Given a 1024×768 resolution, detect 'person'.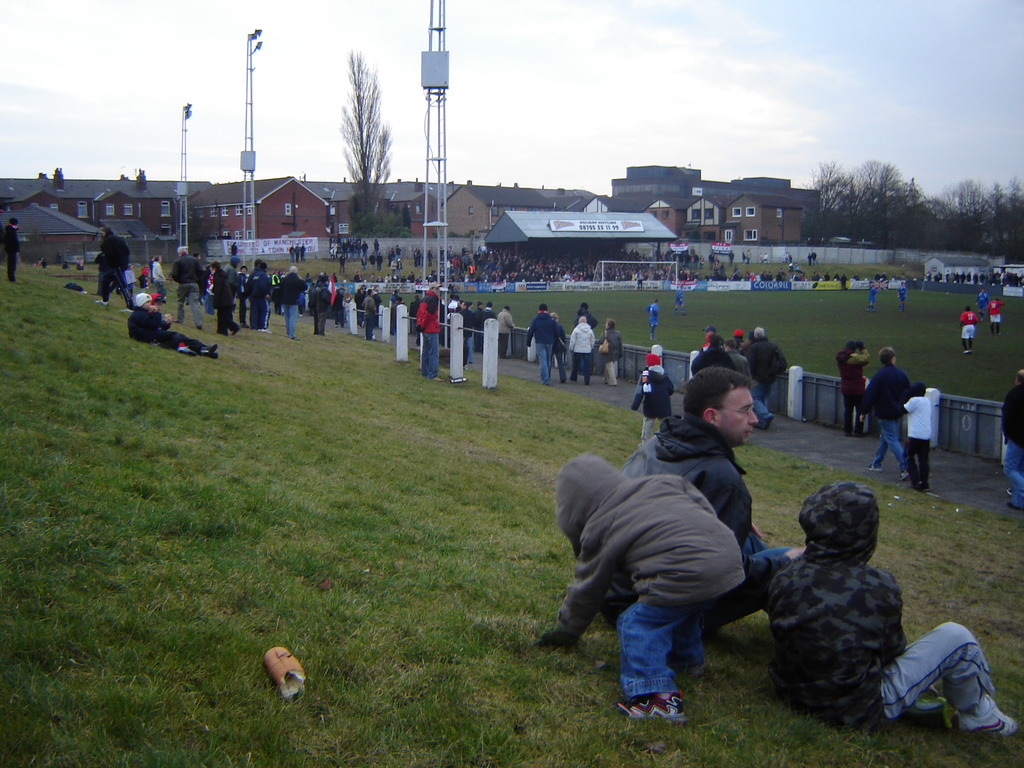
rect(835, 340, 868, 436).
